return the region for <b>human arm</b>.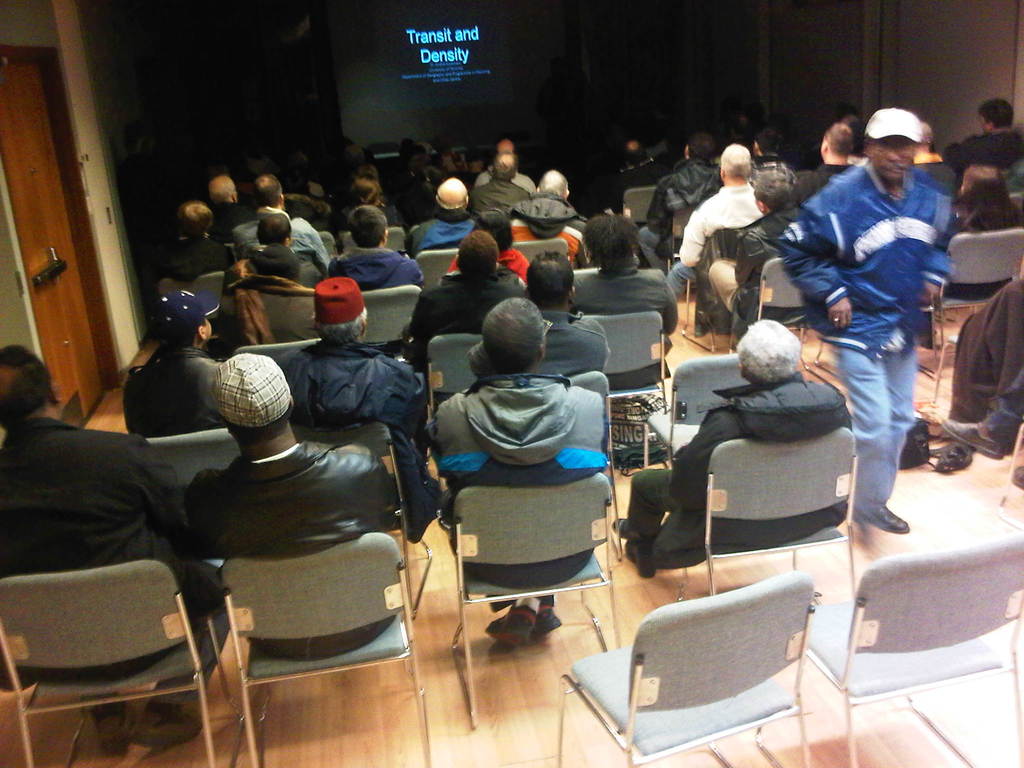
l=673, t=204, r=713, b=276.
